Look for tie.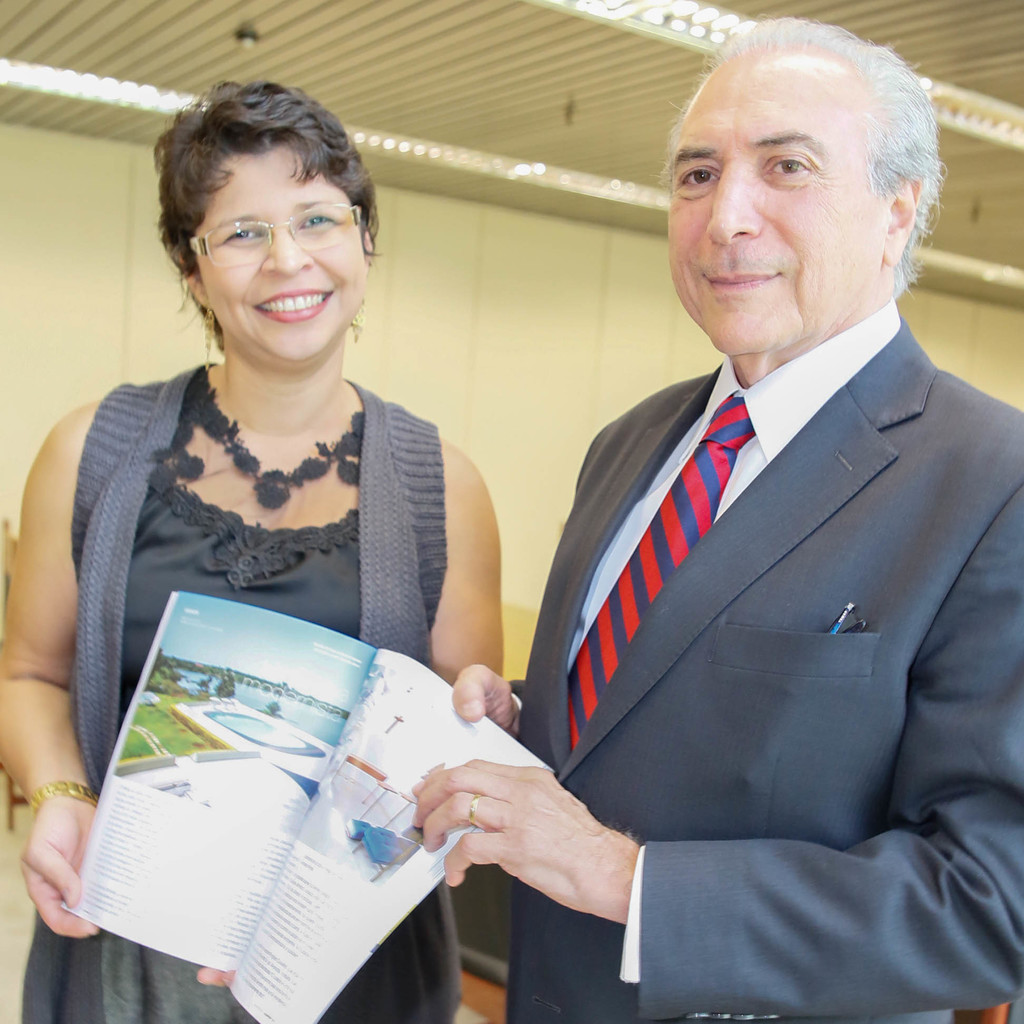
Found: x1=562, y1=389, x2=758, y2=751.
